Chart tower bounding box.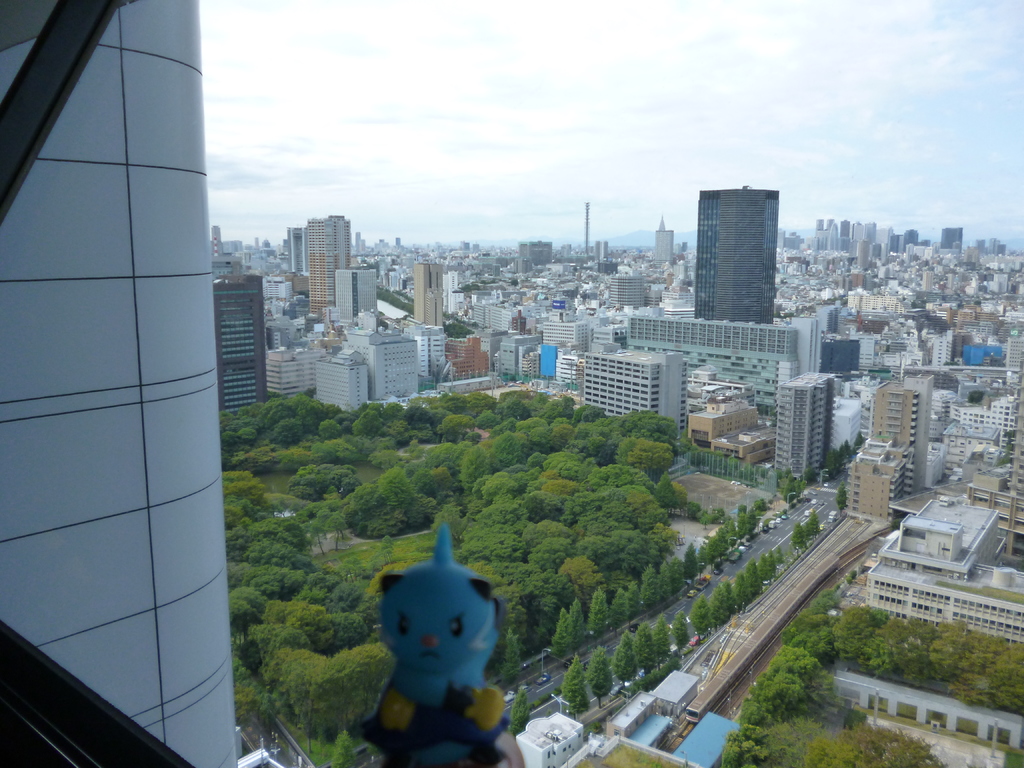
Charted: l=516, t=257, r=533, b=273.
